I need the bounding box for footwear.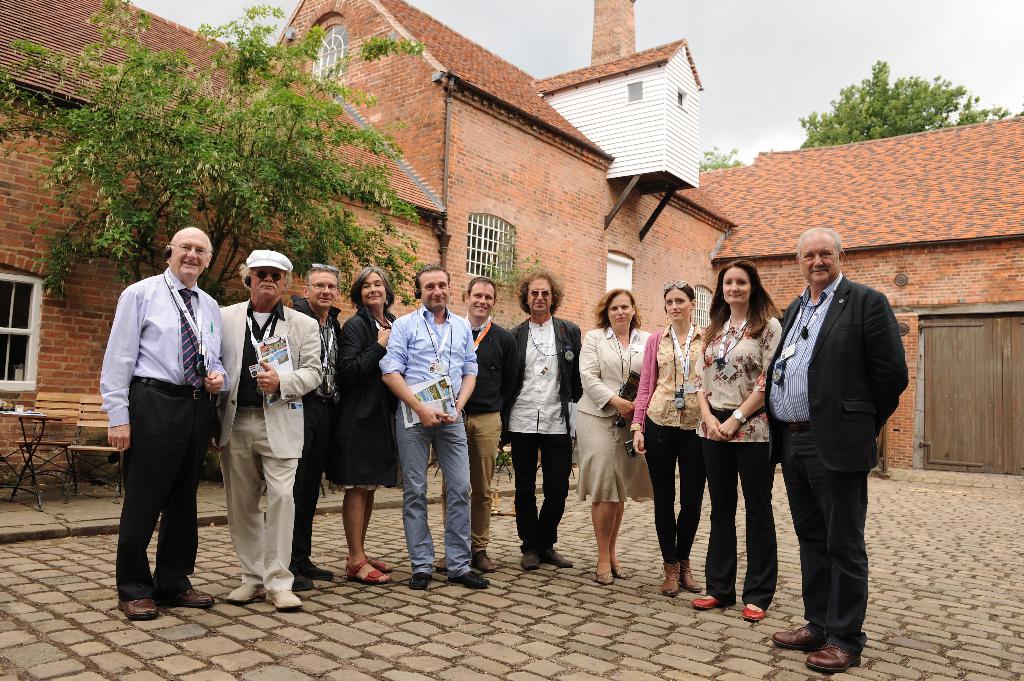
Here it is: 538, 549, 571, 567.
